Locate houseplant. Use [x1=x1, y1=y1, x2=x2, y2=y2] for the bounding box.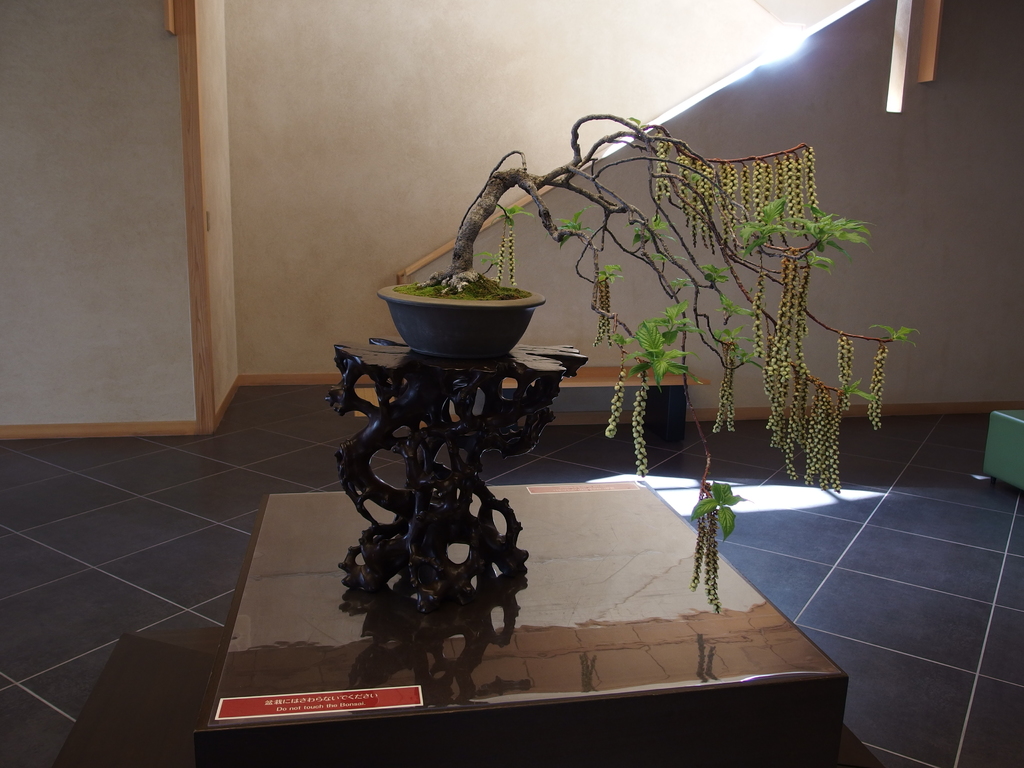
[x1=372, y1=106, x2=916, y2=619].
